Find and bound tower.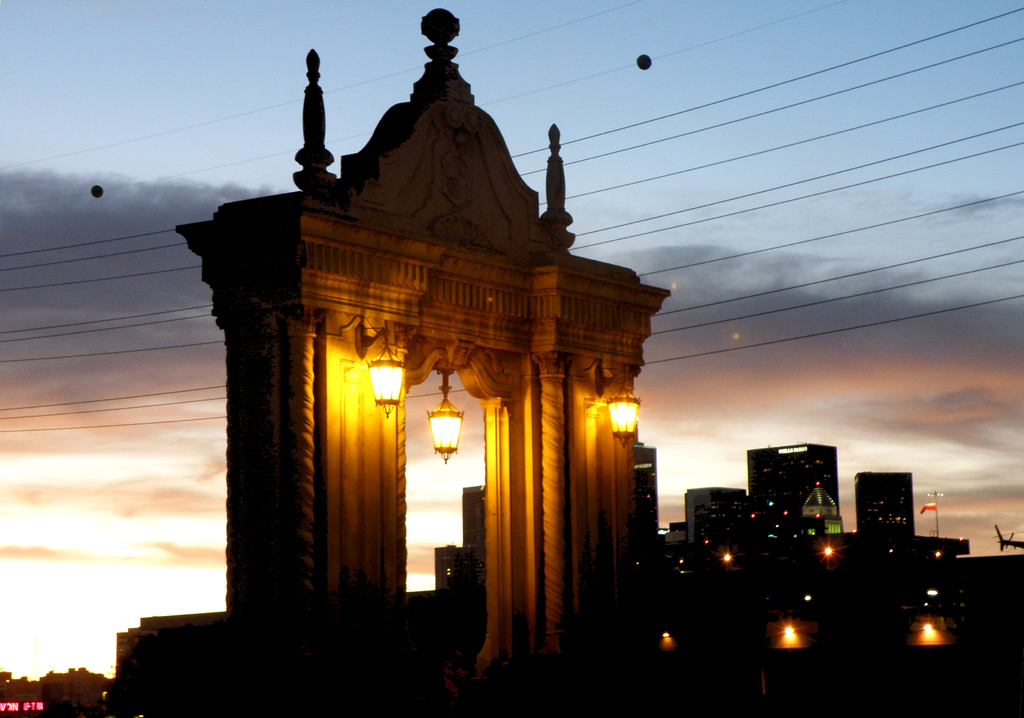
Bound: pyautogui.locateOnScreen(853, 471, 917, 550).
